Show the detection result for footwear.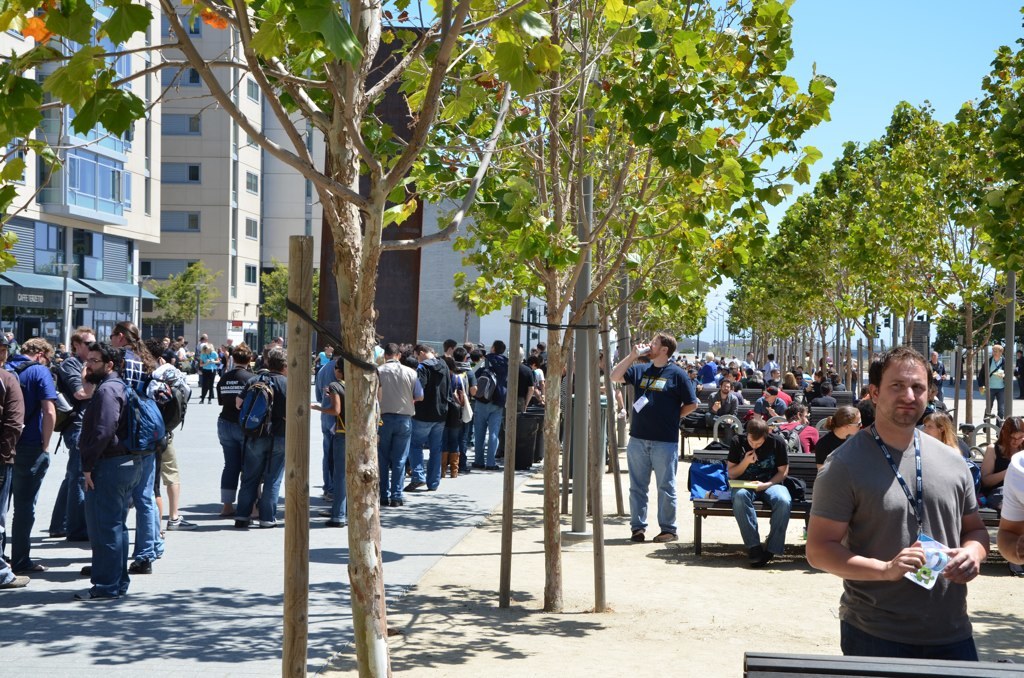
box=[73, 588, 110, 601].
